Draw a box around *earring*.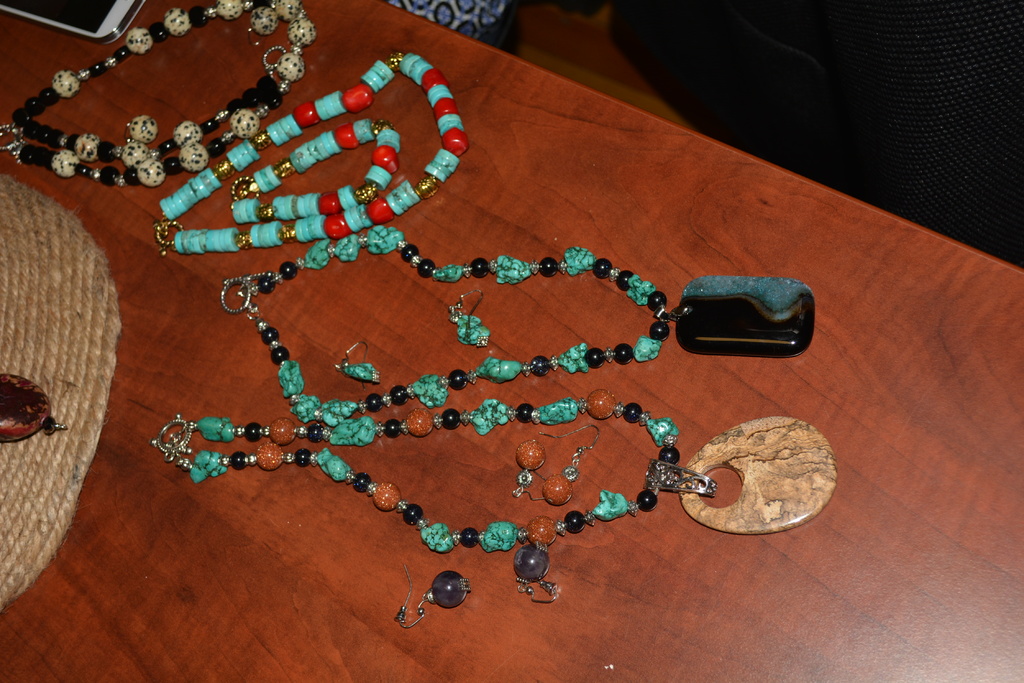
[514,435,551,501].
